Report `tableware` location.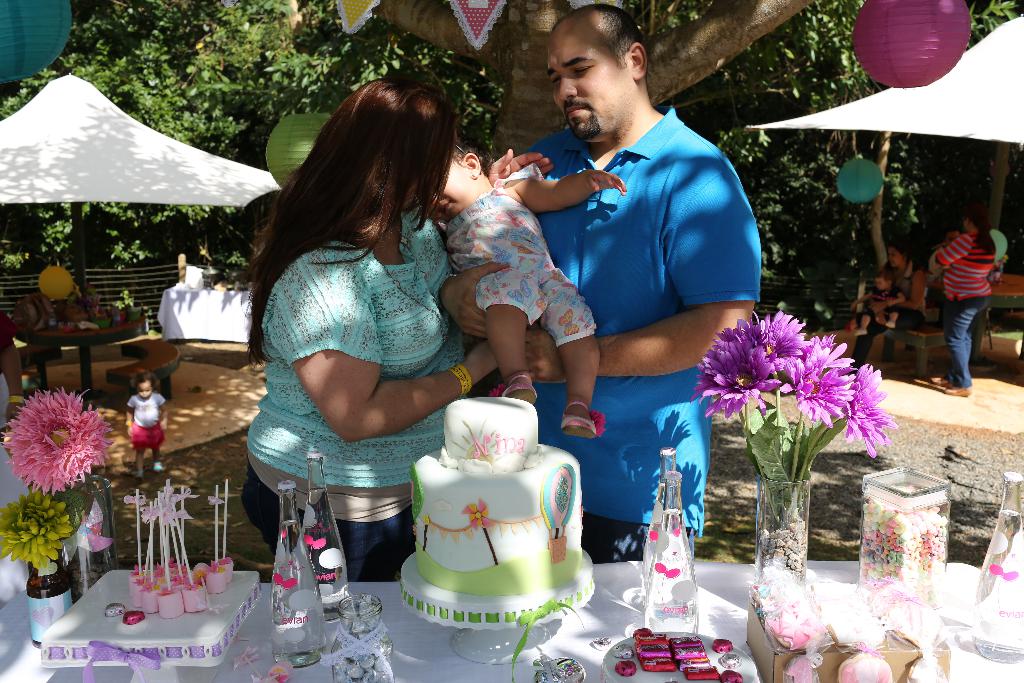
Report: rect(598, 627, 761, 682).
